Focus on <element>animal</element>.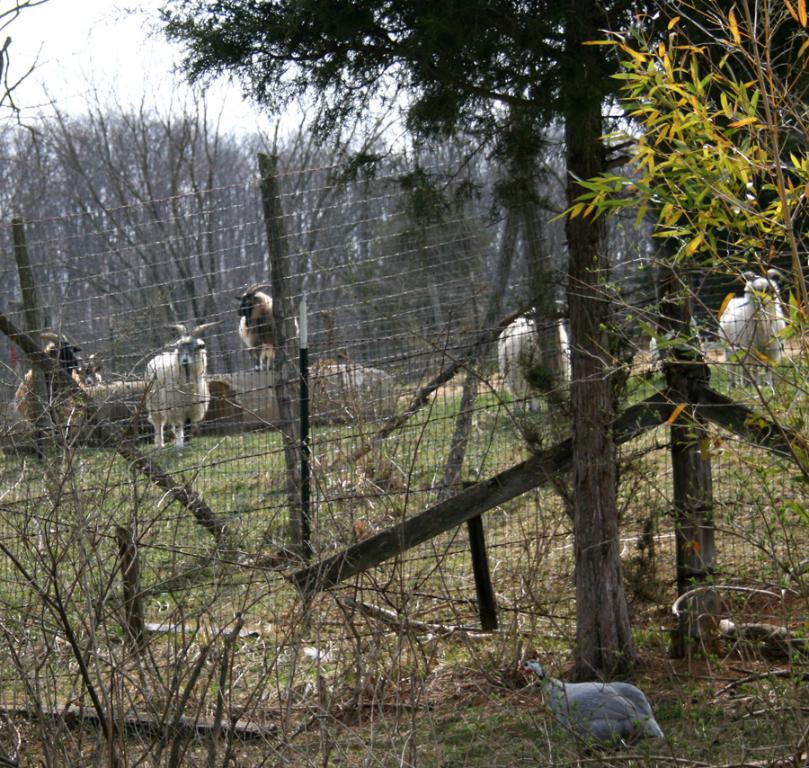
Focused at {"x1": 67, "y1": 349, "x2": 103, "y2": 392}.
